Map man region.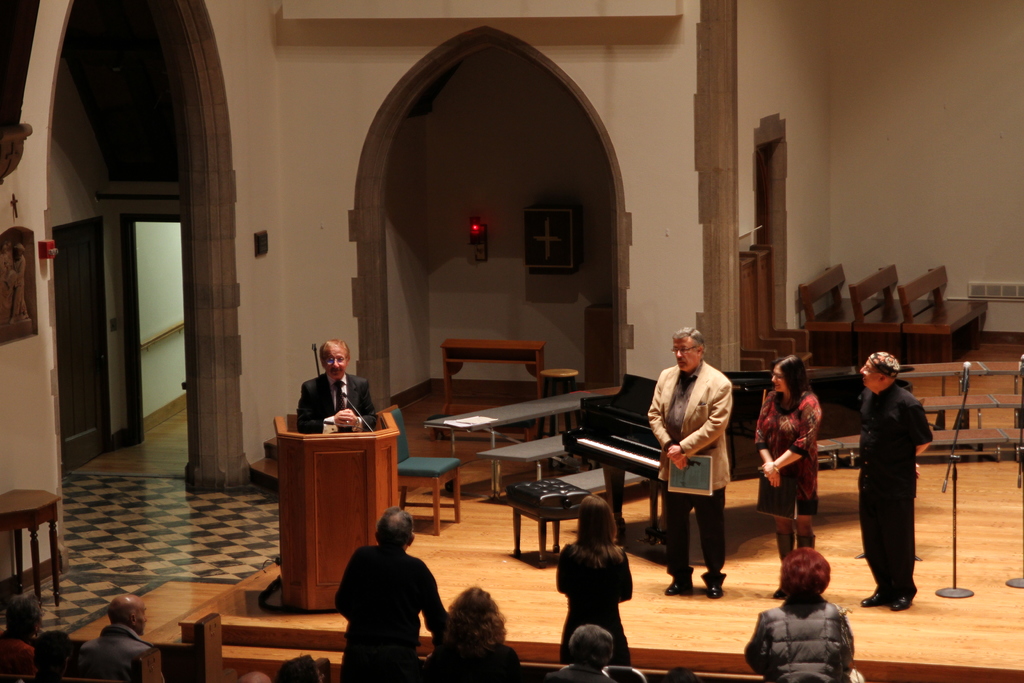
Mapped to 744 551 851 682.
